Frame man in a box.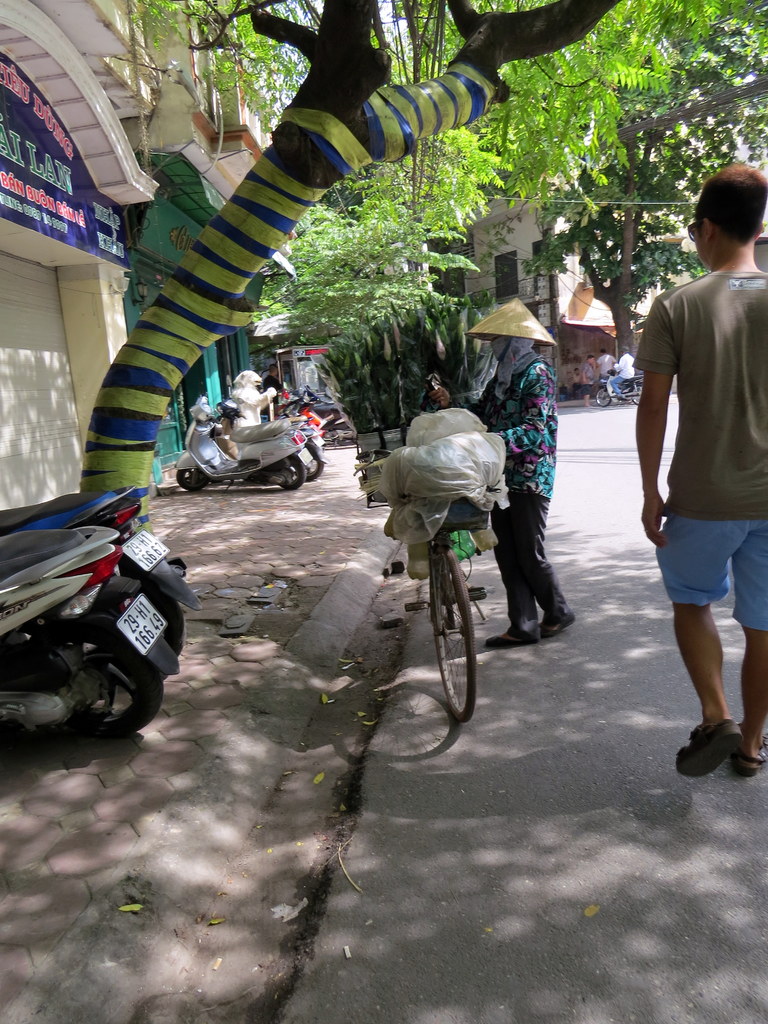
x1=474, y1=298, x2=572, y2=653.
